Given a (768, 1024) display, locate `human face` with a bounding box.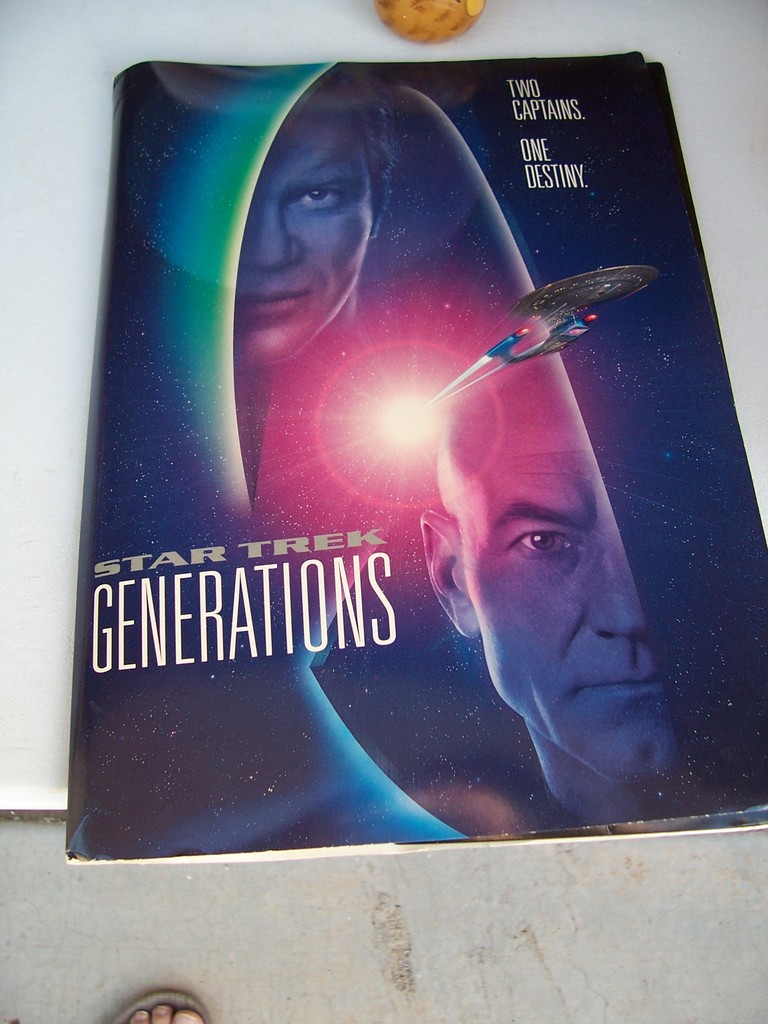
Located: rect(233, 109, 367, 364).
